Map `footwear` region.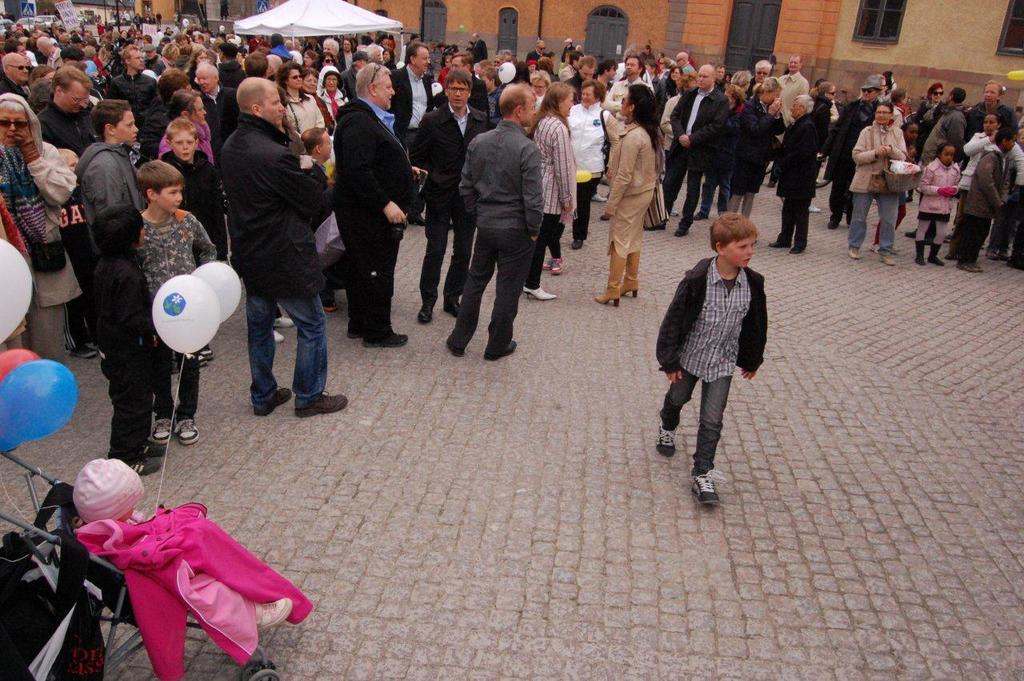
Mapped to [x1=277, y1=310, x2=302, y2=329].
